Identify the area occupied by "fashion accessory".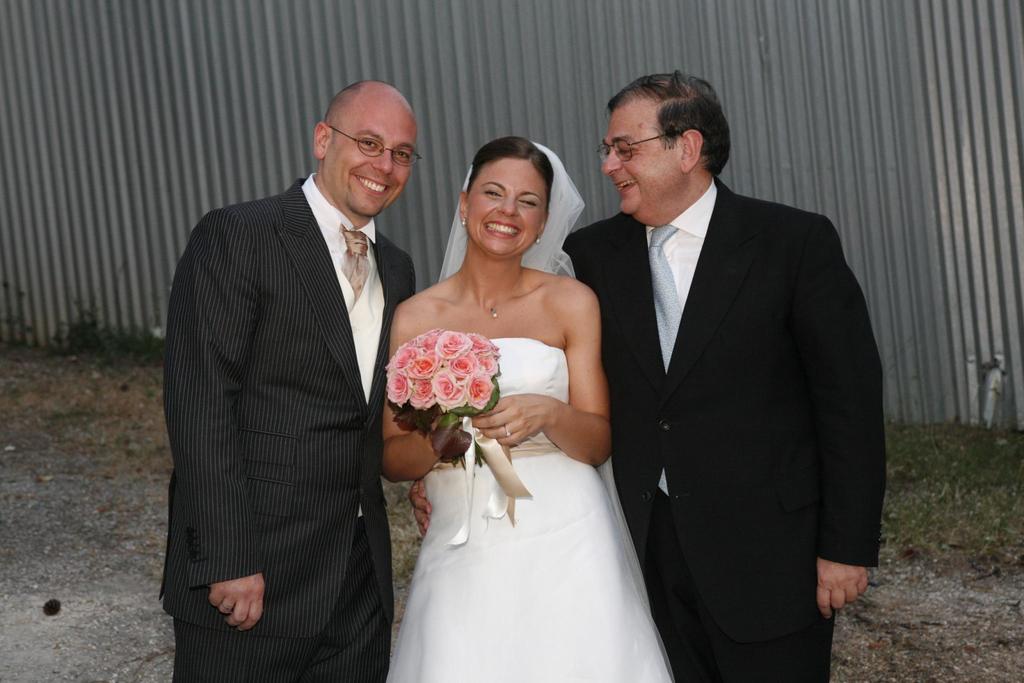
Area: [454,268,522,323].
